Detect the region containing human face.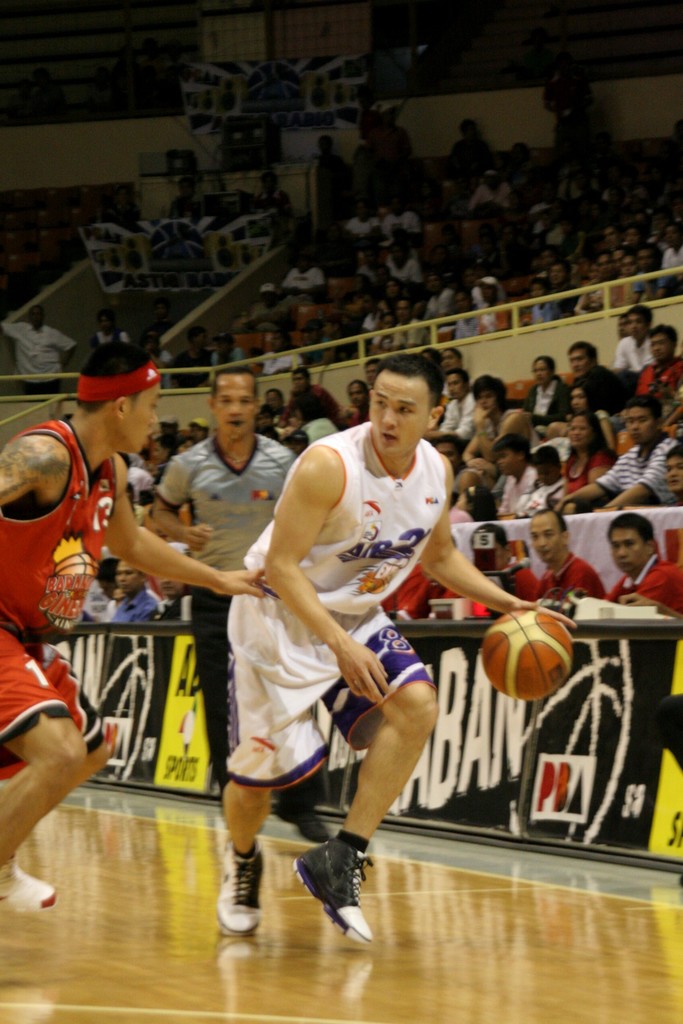
Rect(570, 388, 588, 410).
